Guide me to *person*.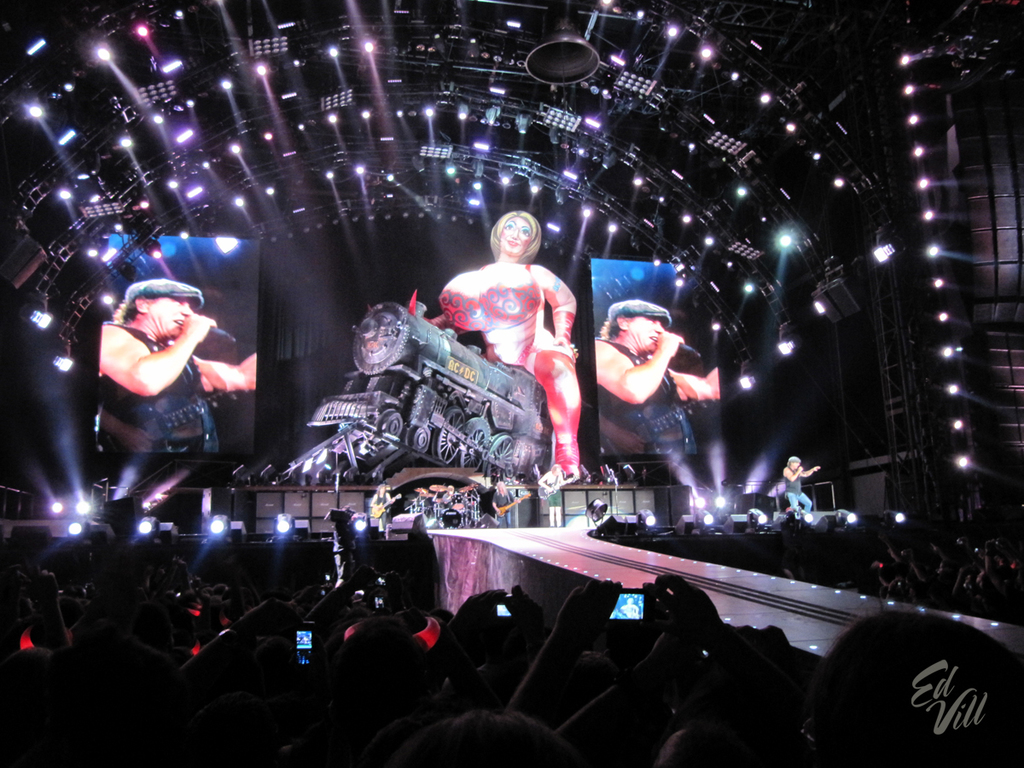
Guidance: pyautogui.locateOnScreen(0, 528, 817, 767).
